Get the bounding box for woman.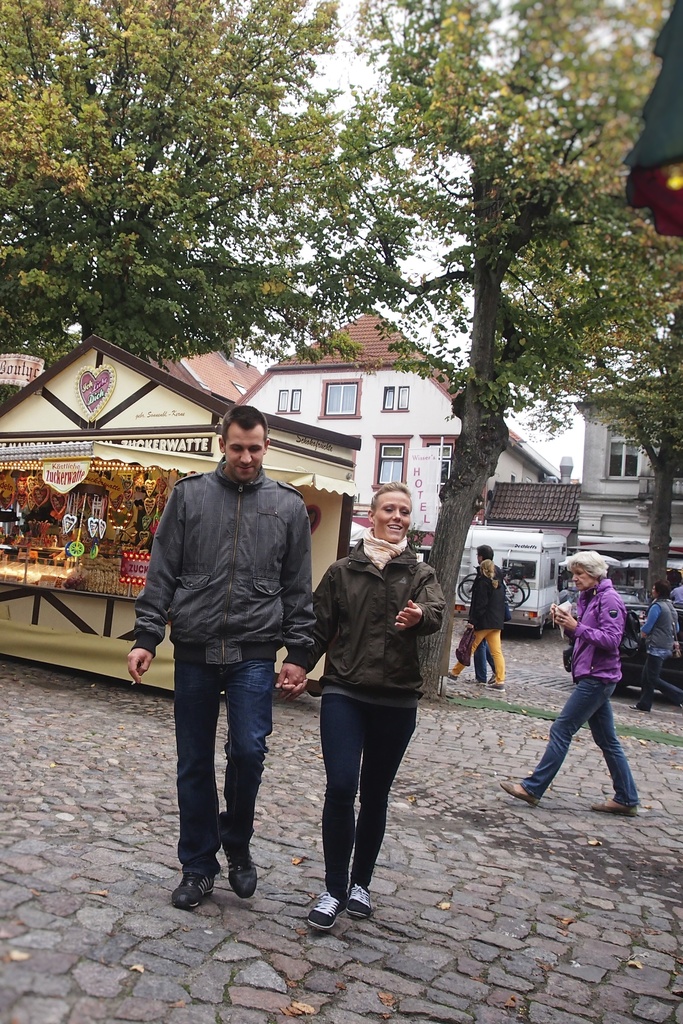
region(629, 581, 682, 712).
